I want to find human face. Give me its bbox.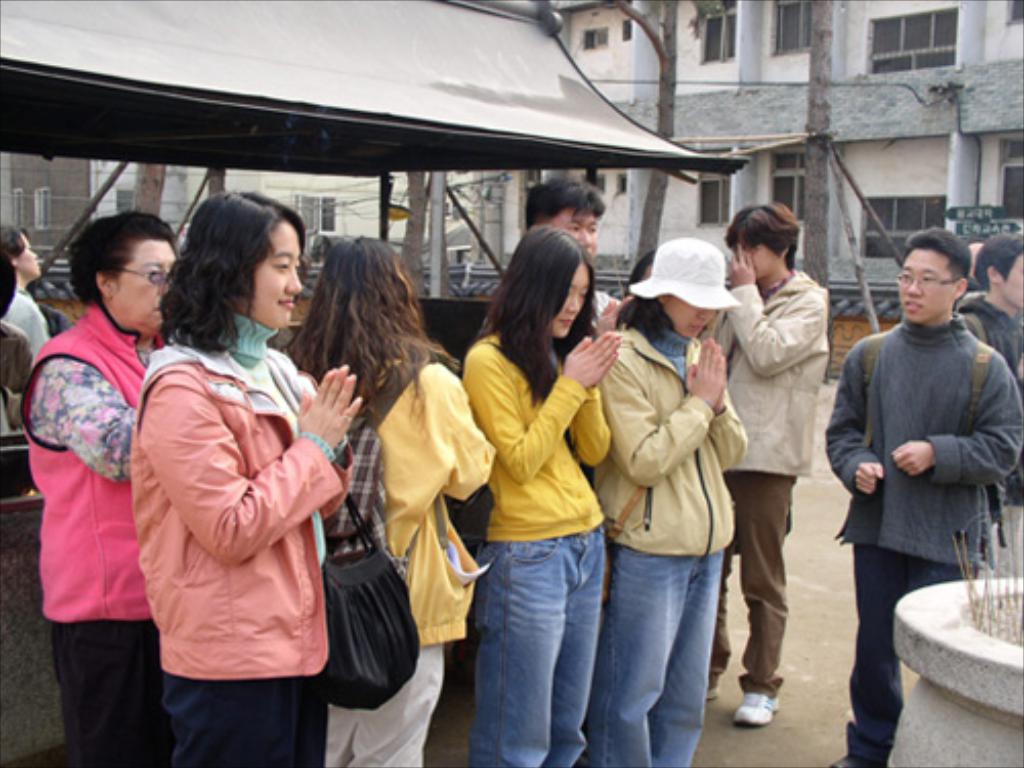
detection(117, 242, 174, 330).
